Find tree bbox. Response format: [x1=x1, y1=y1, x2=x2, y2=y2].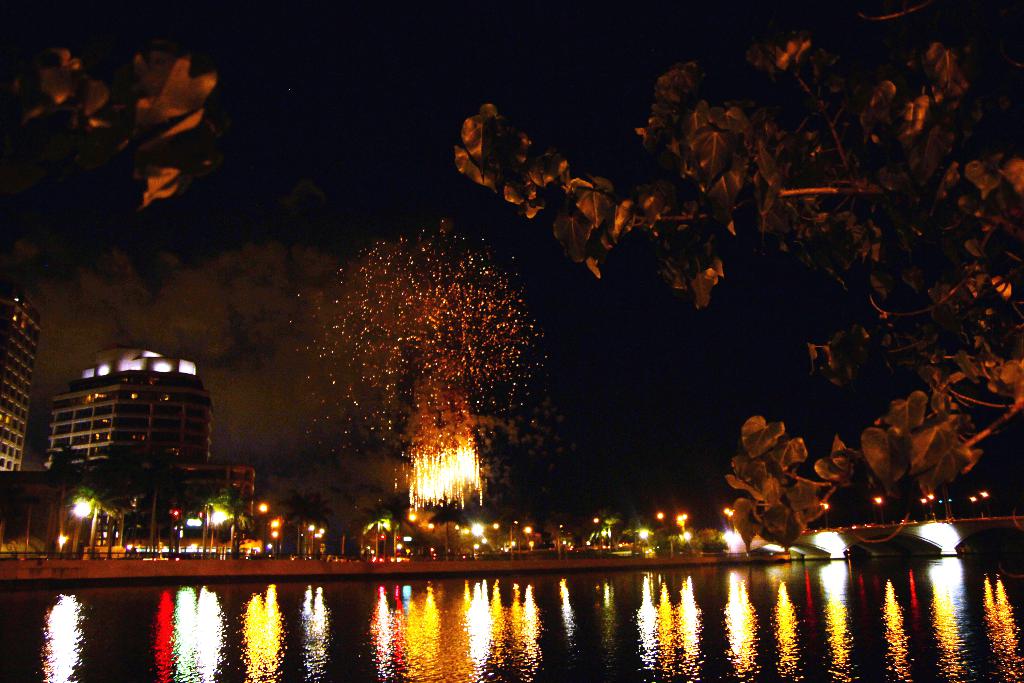
[x1=595, y1=511, x2=627, y2=563].
